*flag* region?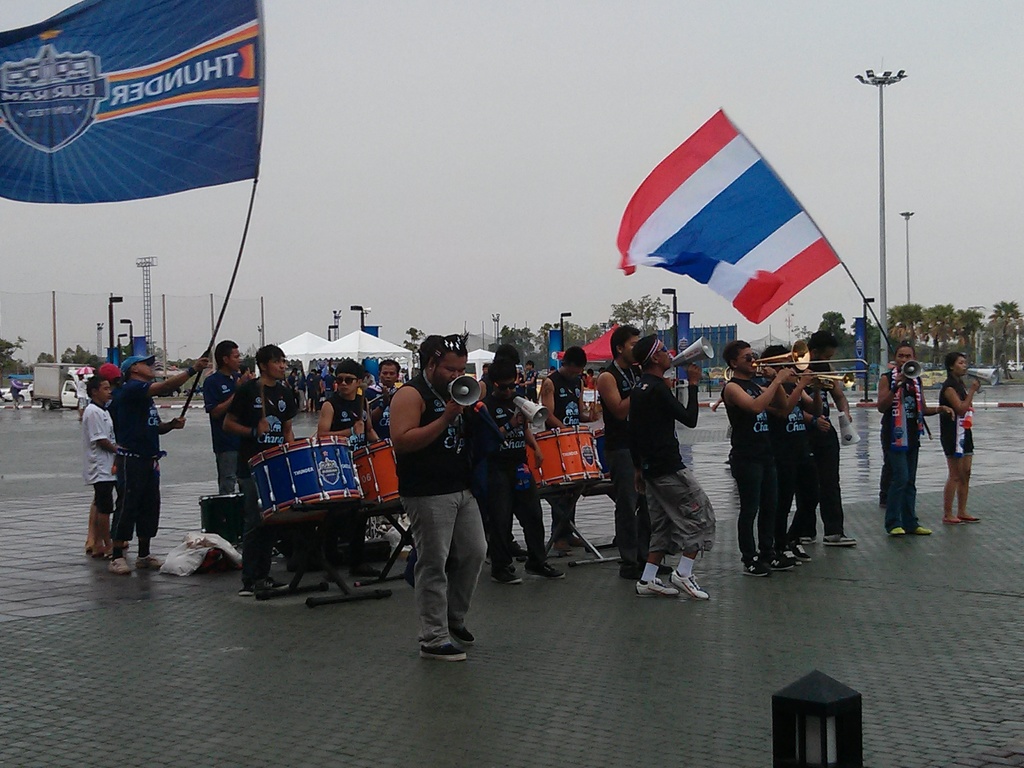
left=610, top=102, right=844, bottom=321
